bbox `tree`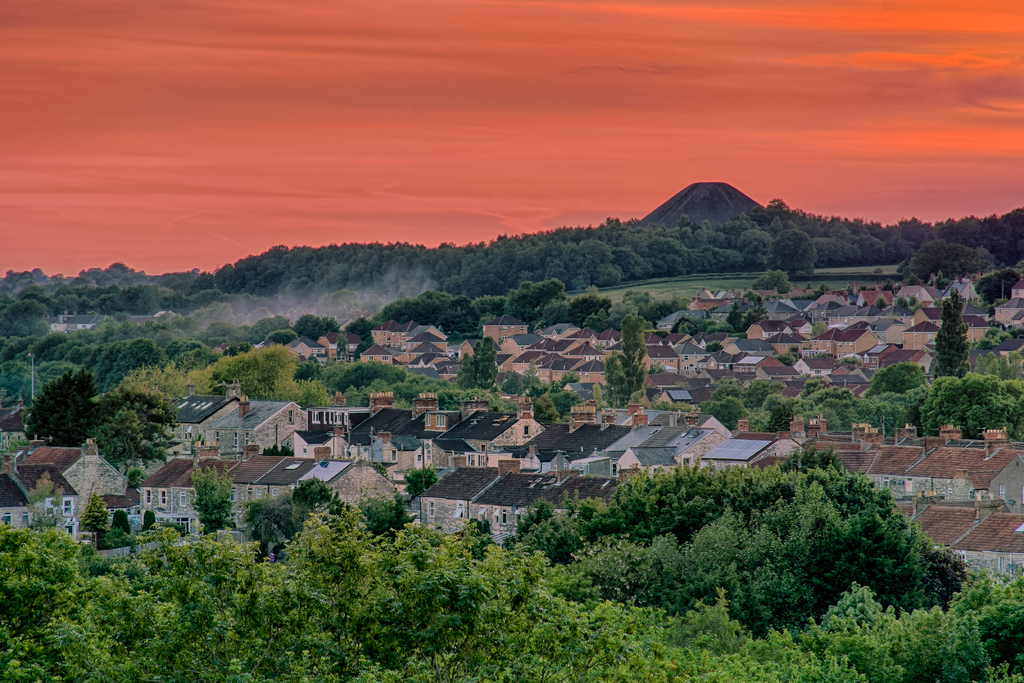
{"left": 190, "top": 453, "right": 237, "bottom": 545}
